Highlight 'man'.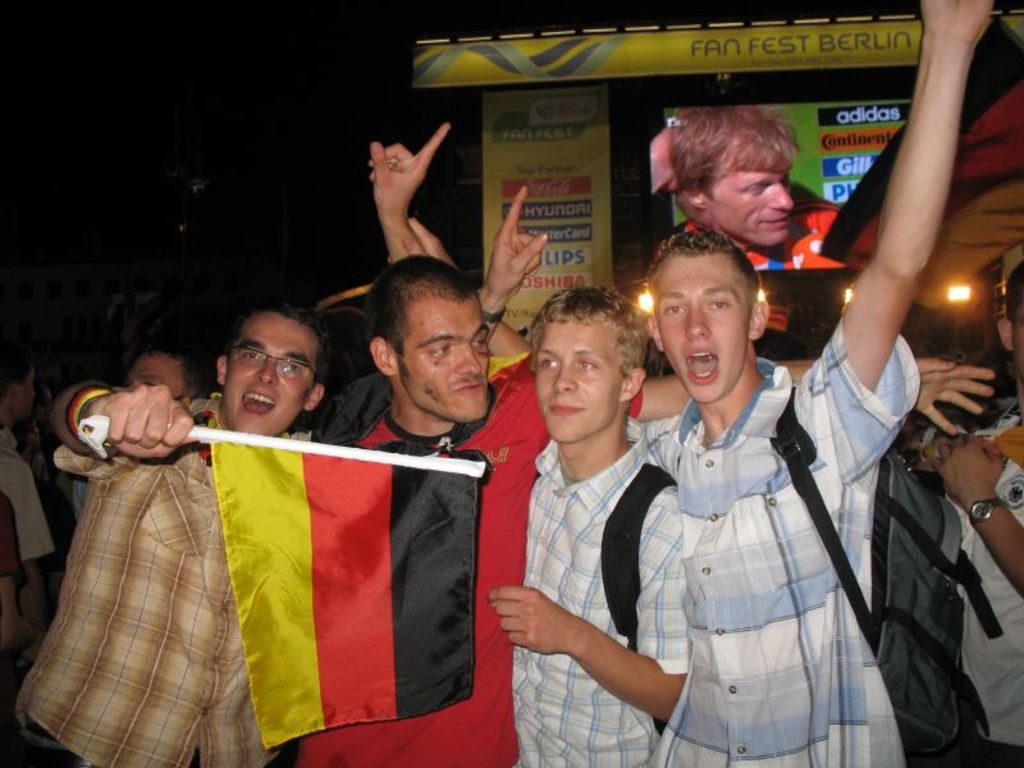
Highlighted region: 4:339:50:616.
